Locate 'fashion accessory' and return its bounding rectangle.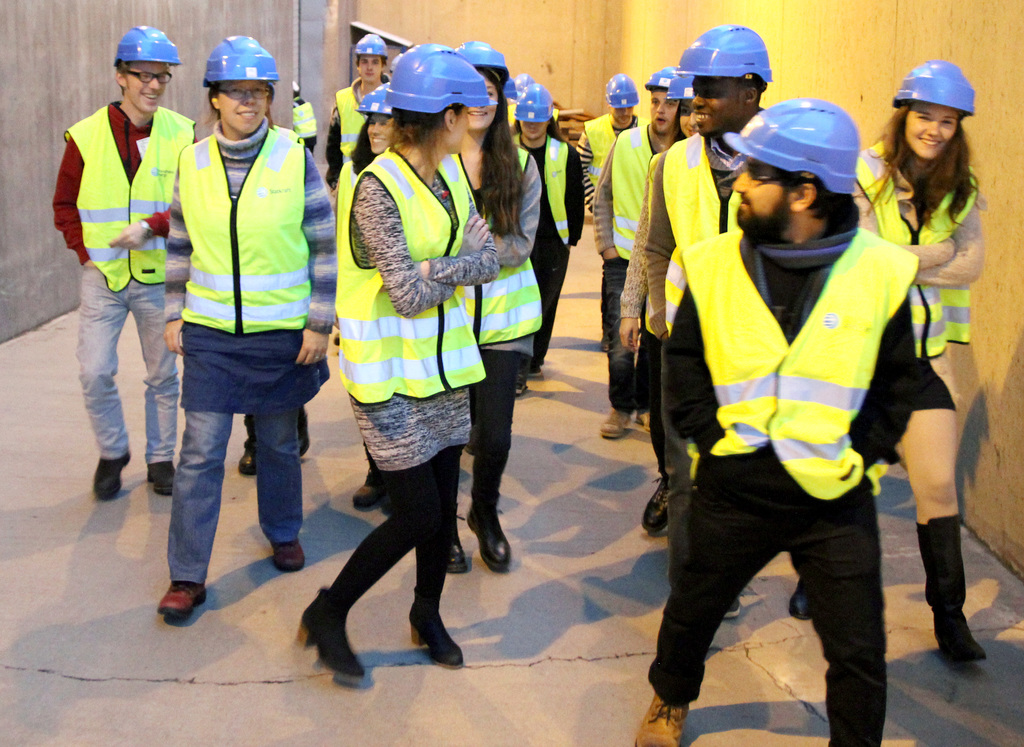
{"x1": 643, "y1": 471, "x2": 671, "y2": 531}.
